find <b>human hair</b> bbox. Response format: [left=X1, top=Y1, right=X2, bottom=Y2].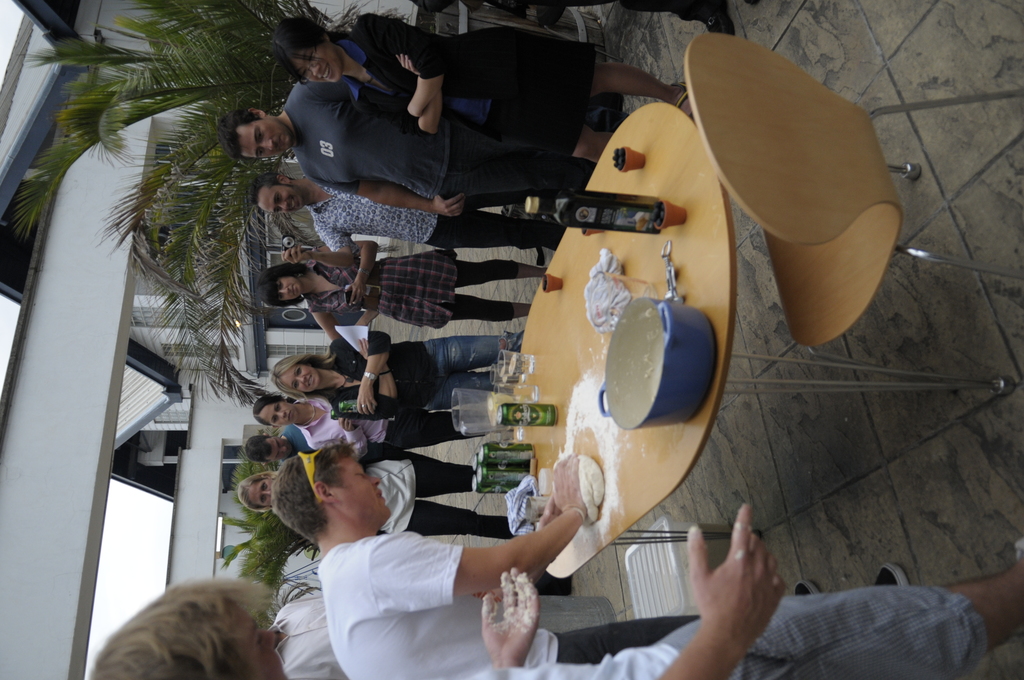
[left=268, top=12, right=411, bottom=79].
